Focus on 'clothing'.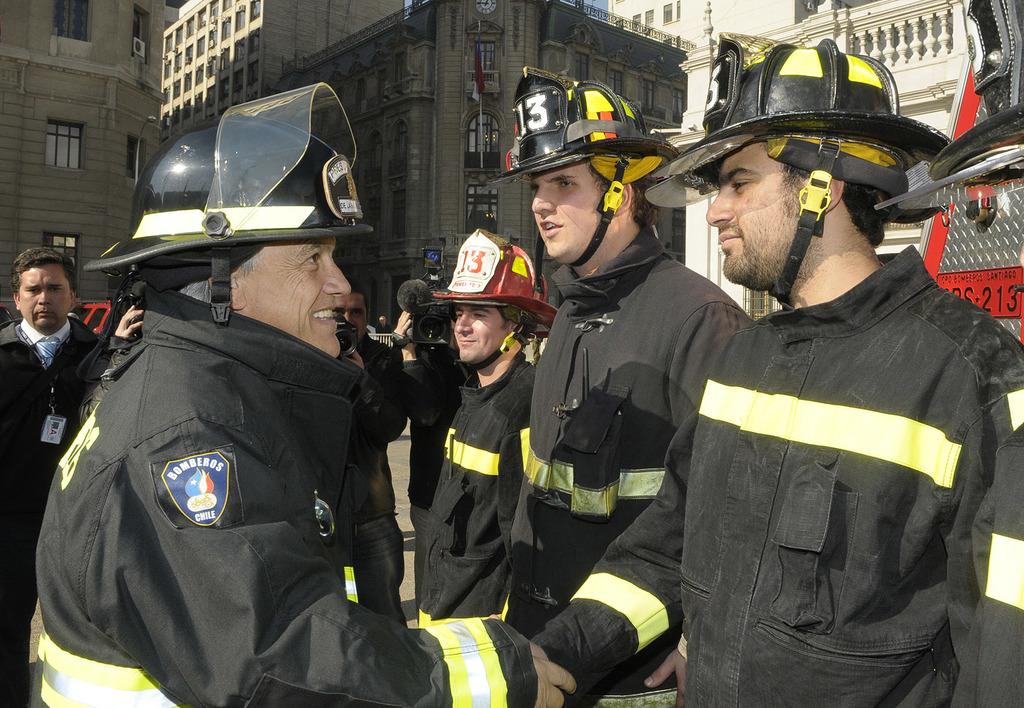
Focused at {"x1": 32, "y1": 296, "x2": 535, "y2": 706}.
